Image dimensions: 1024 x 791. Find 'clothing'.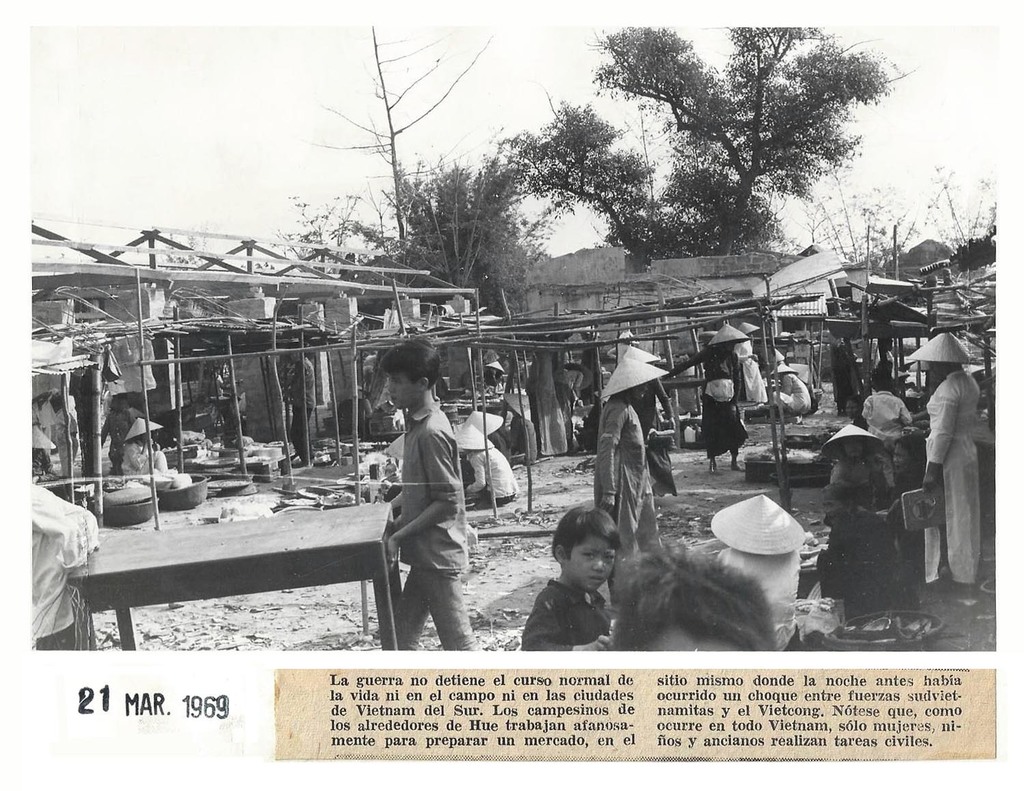
[33,401,55,442].
